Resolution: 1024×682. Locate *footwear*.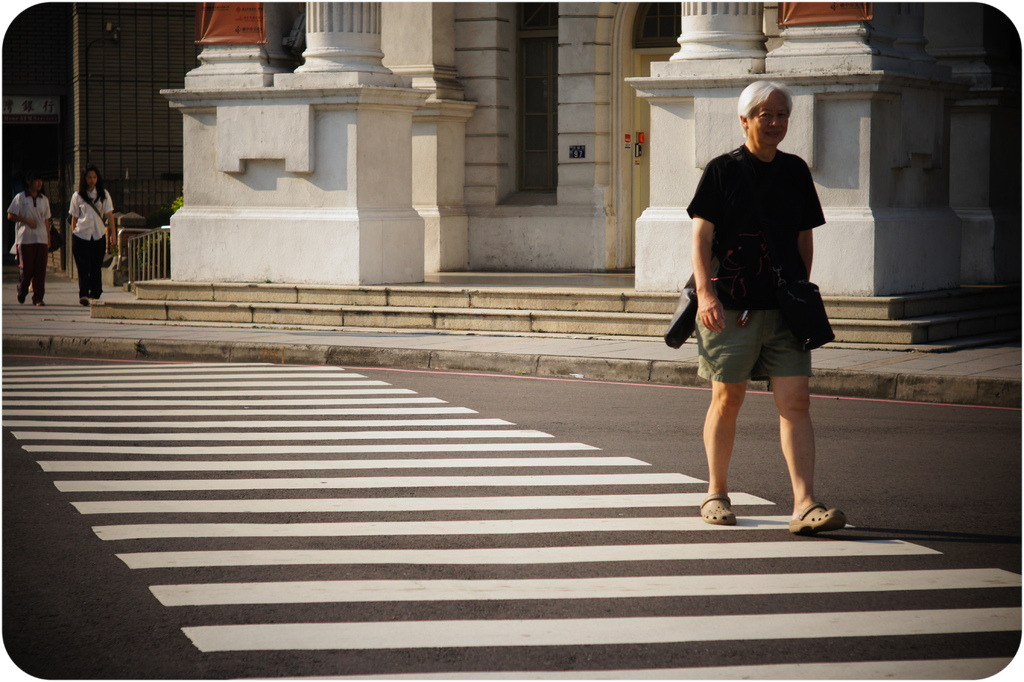
Rect(33, 299, 44, 308).
